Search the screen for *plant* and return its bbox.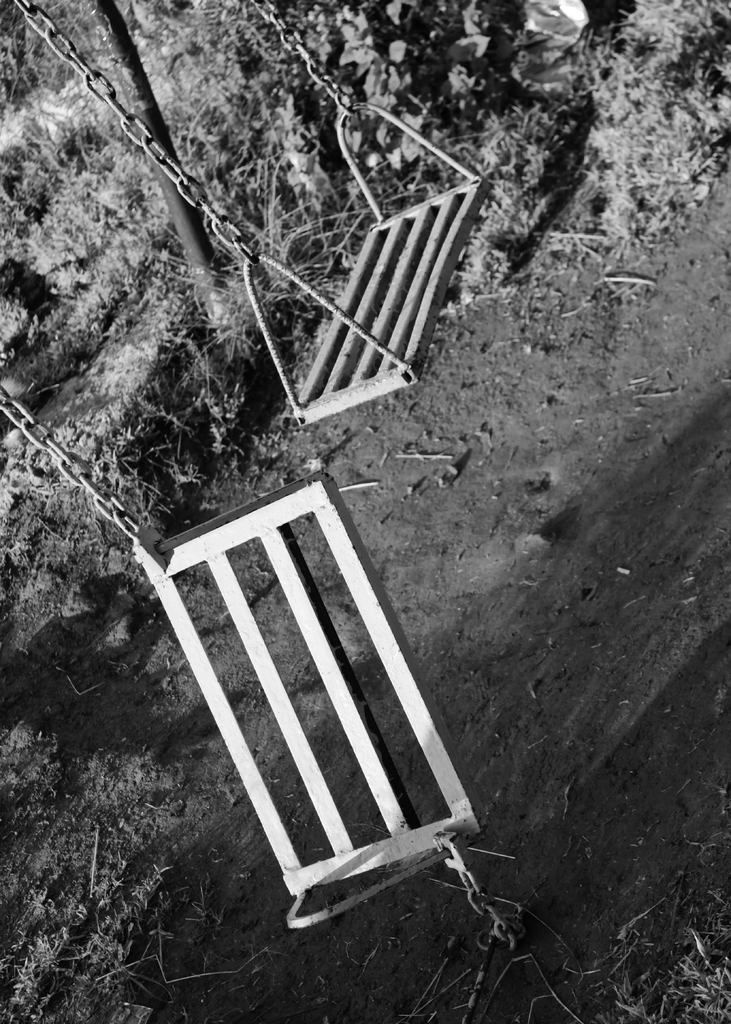
Found: x1=0, y1=863, x2=225, y2=1023.
